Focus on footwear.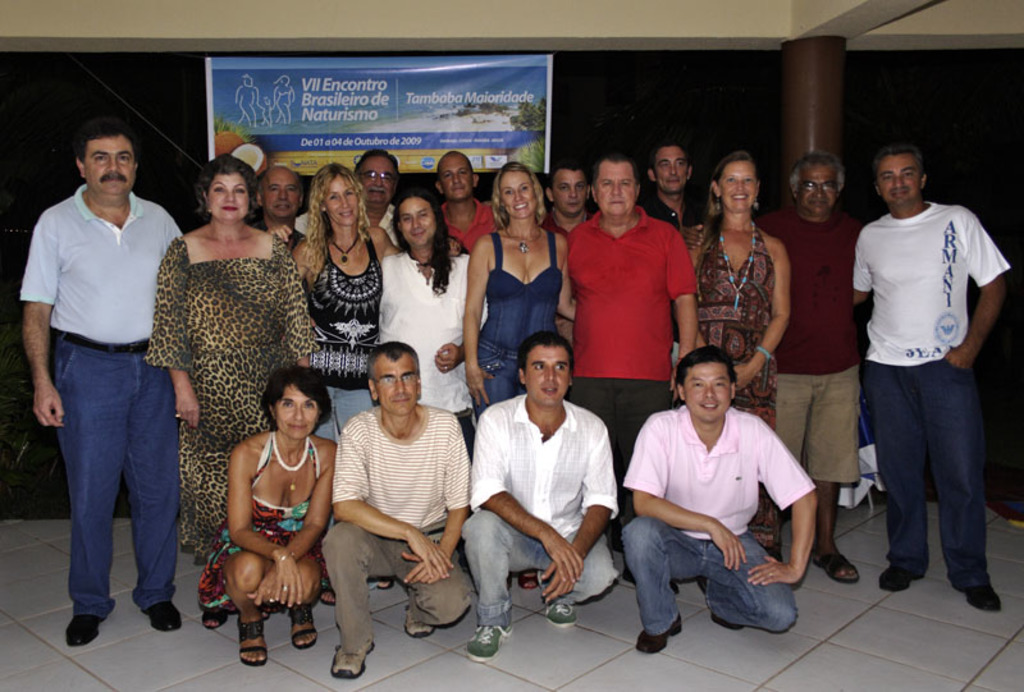
Focused at box=[879, 562, 913, 591].
